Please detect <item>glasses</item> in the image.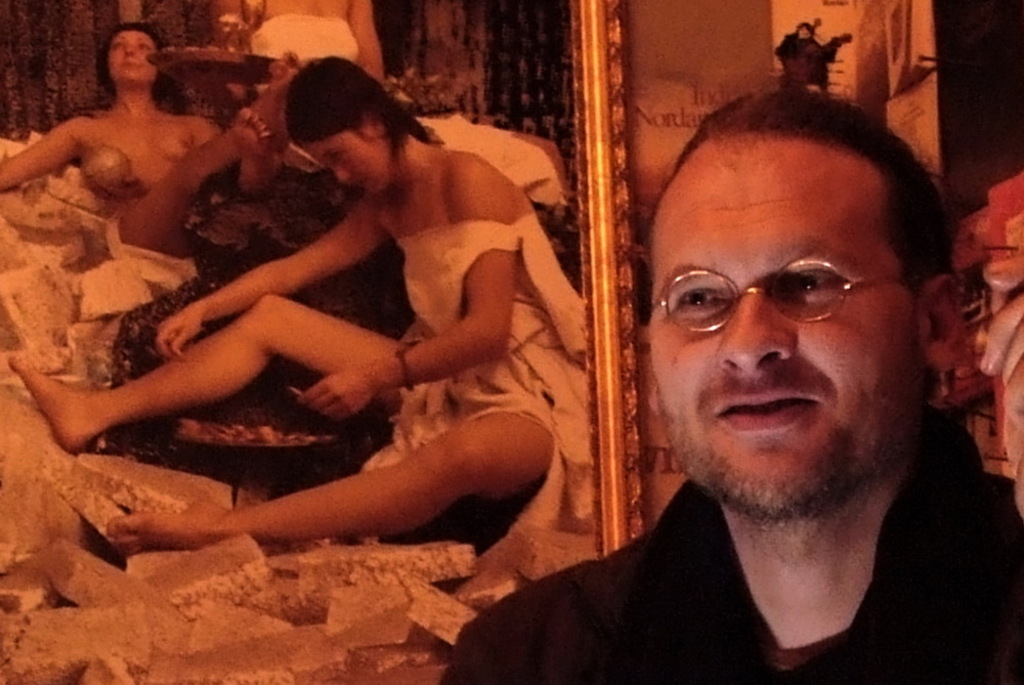
<bbox>648, 247, 922, 344</bbox>.
